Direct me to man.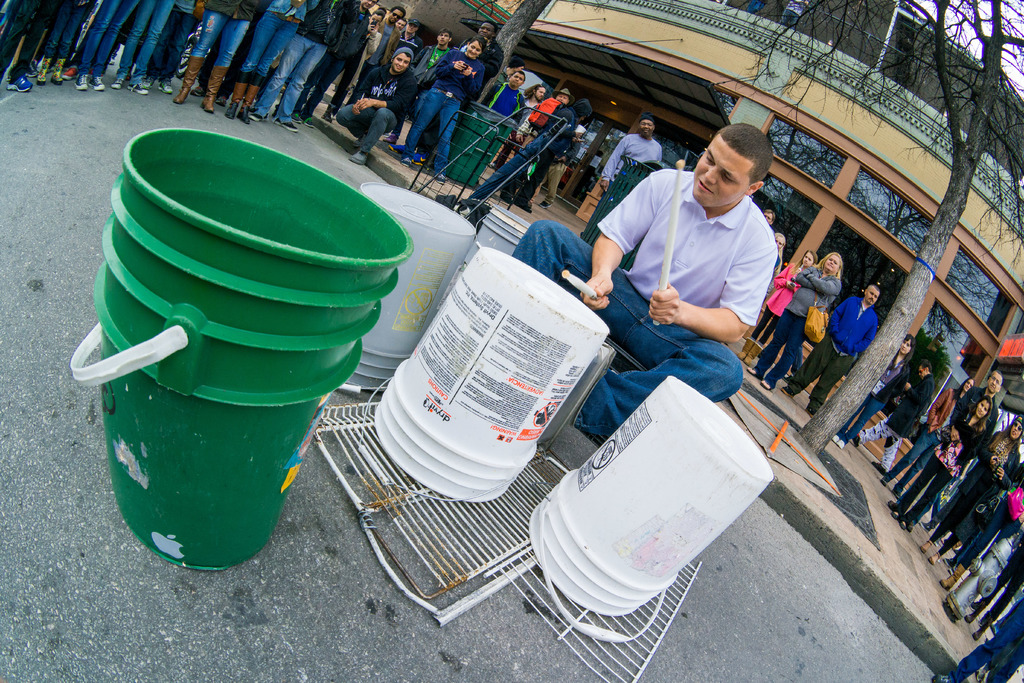
Direction: (890,374,1004,532).
